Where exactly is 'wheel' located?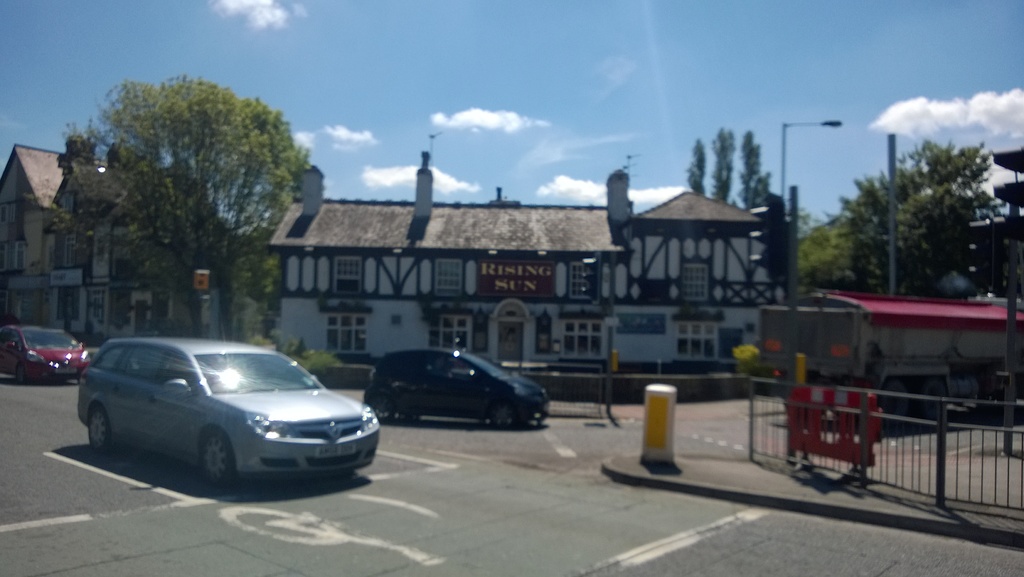
Its bounding box is {"left": 84, "top": 405, "right": 120, "bottom": 453}.
